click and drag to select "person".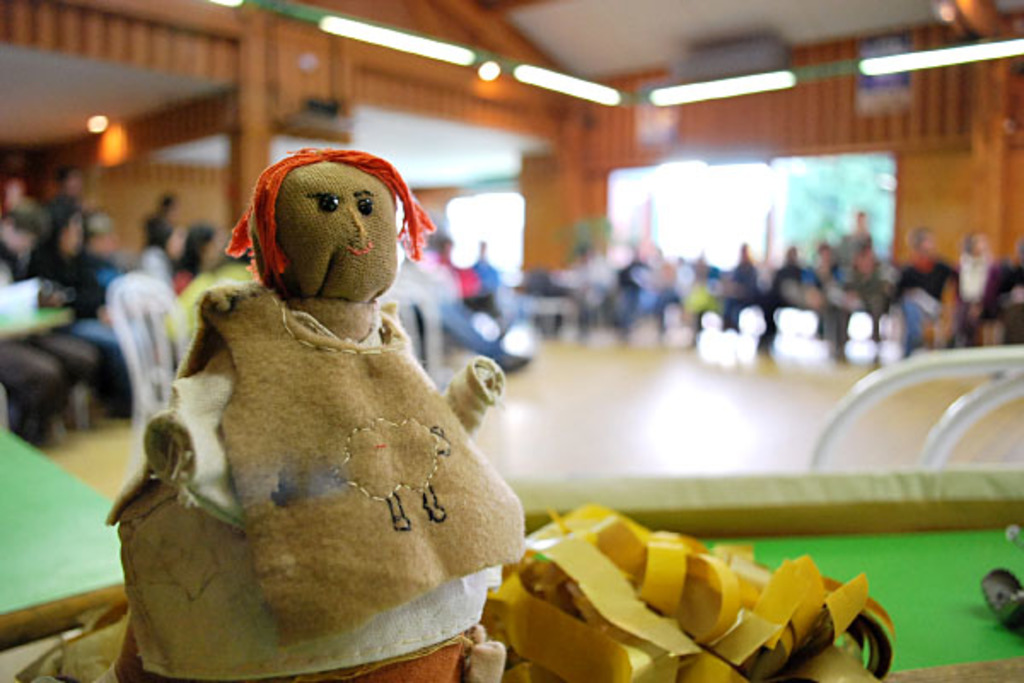
Selection: detection(725, 249, 768, 331).
